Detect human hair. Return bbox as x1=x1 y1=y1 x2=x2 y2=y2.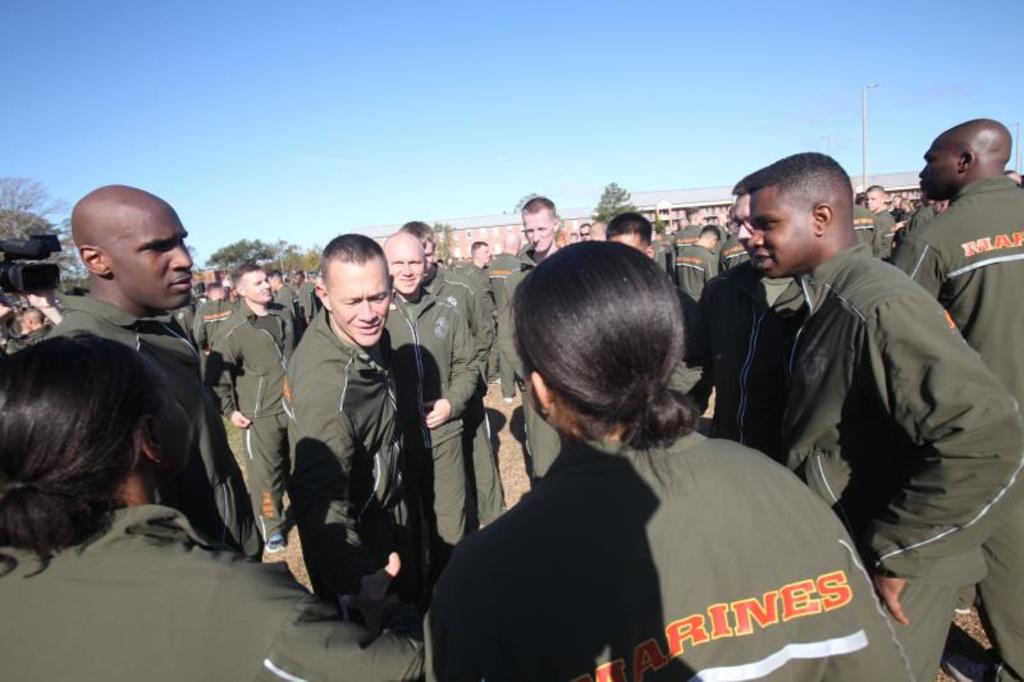
x1=521 y1=196 x2=556 y2=225.
